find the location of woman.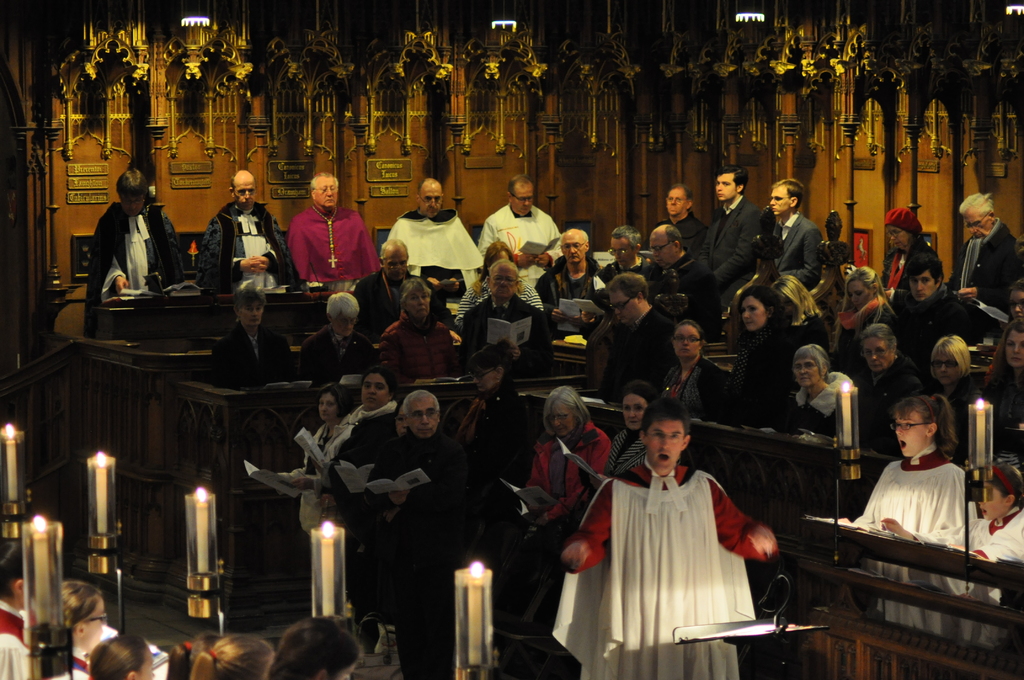
Location: select_region(452, 245, 545, 317).
